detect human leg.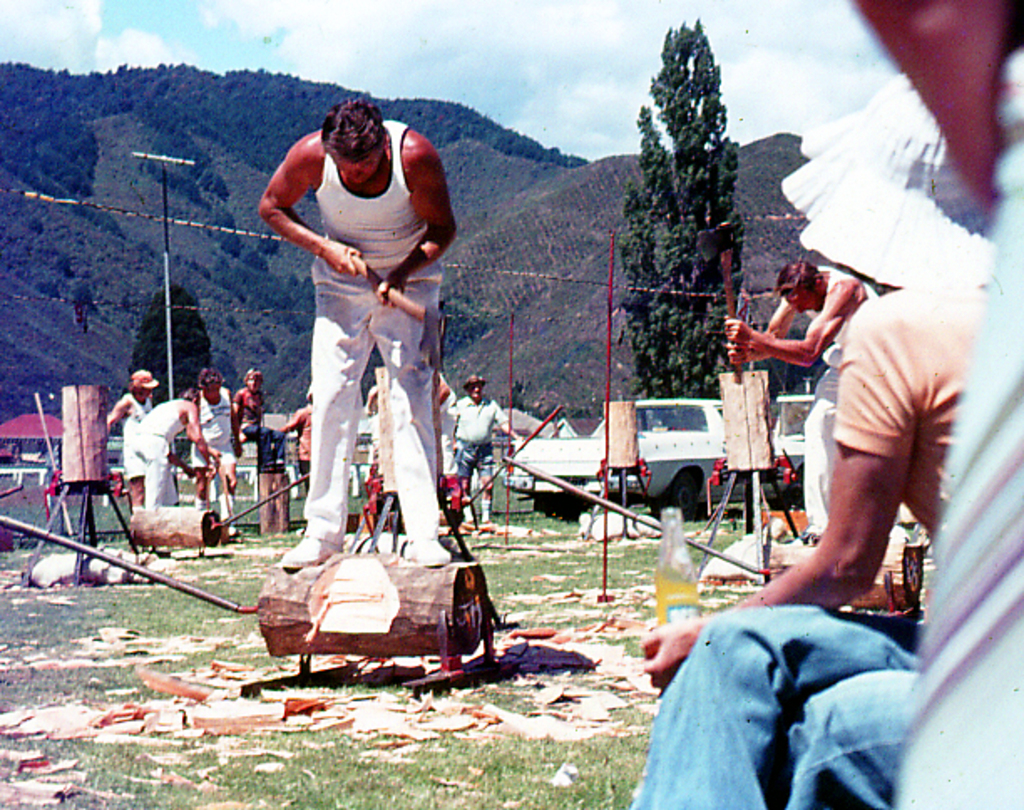
Detected at rect(450, 445, 470, 527).
